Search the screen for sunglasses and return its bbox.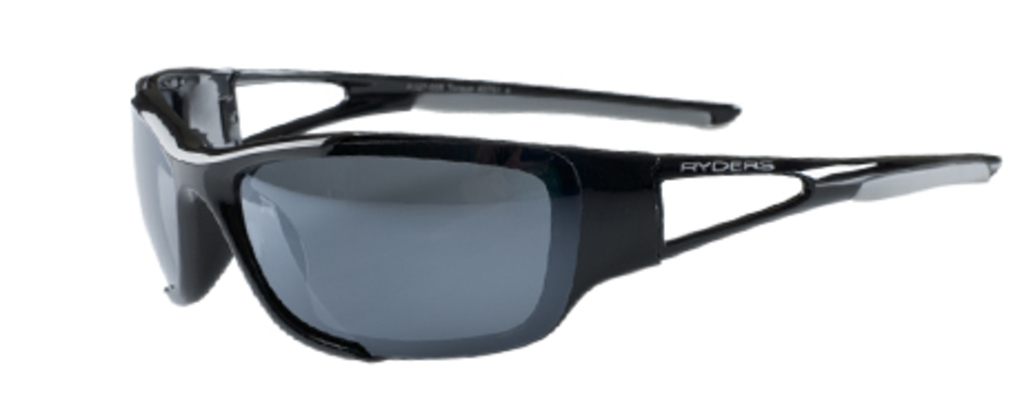
Found: {"left": 131, "top": 69, "right": 1002, "bottom": 367}.
